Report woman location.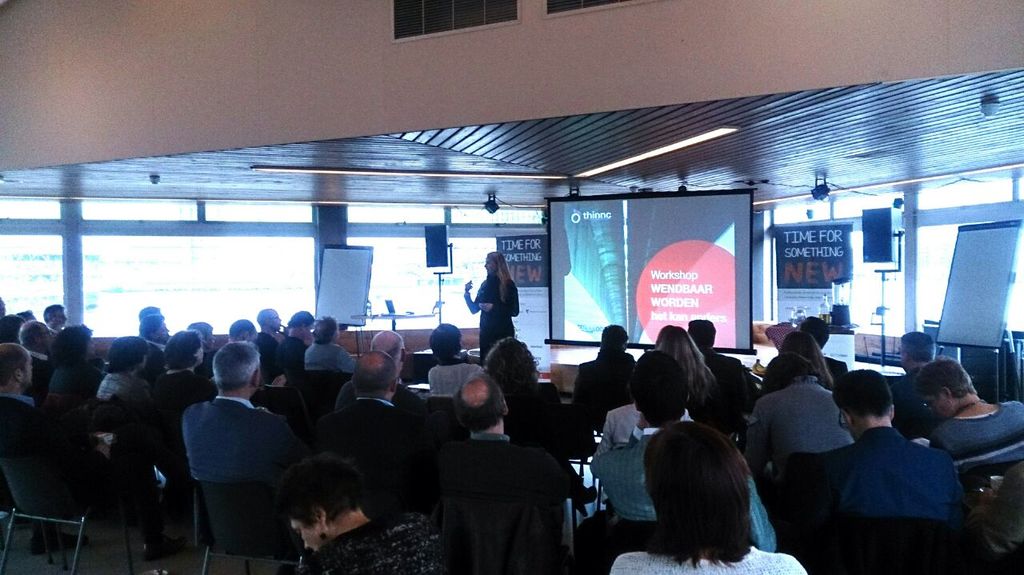
Report: {"x1": 279, "y1": 450, "x2": 451, "y2": 574}.
